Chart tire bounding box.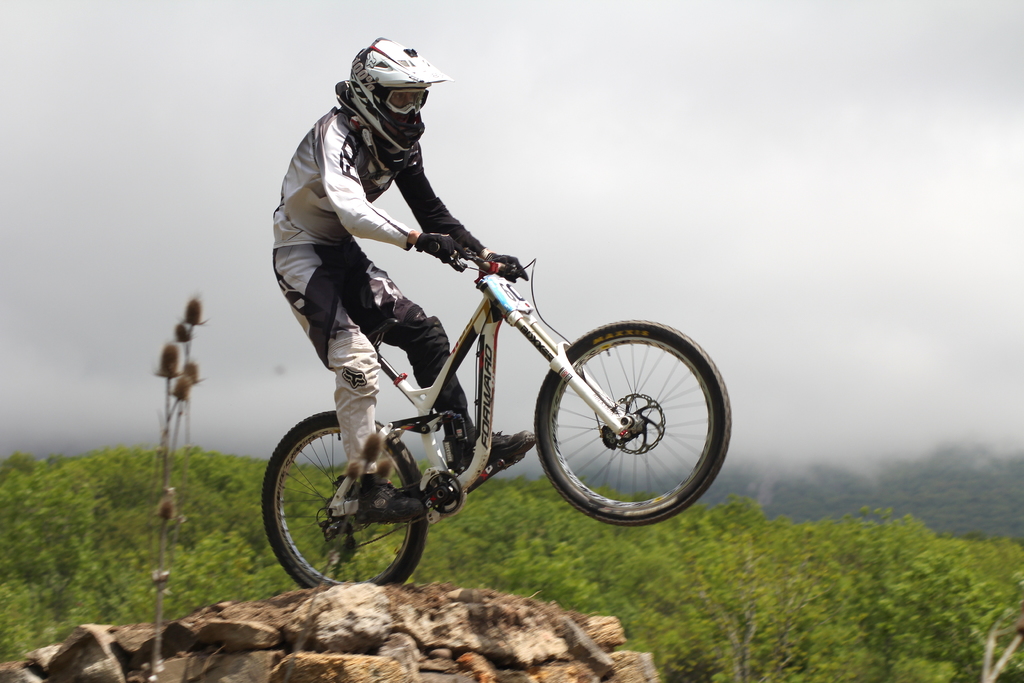
Charted: region(261, 409, 426, 587).
